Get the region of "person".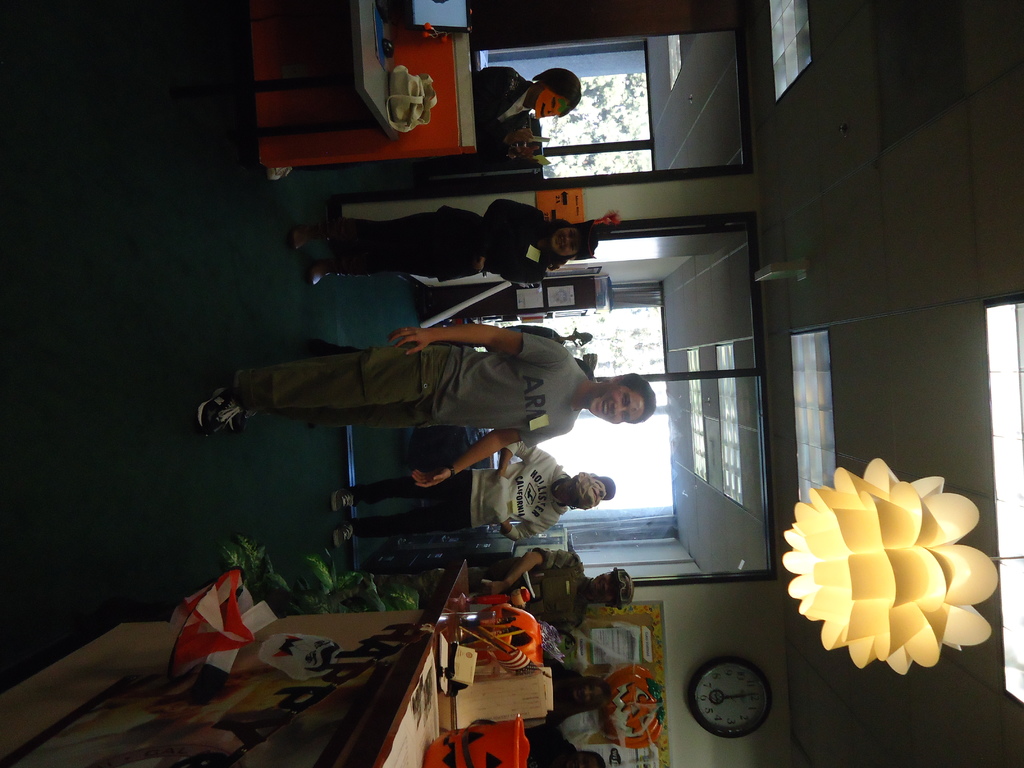
Rect(525, 724, 604, 767).
